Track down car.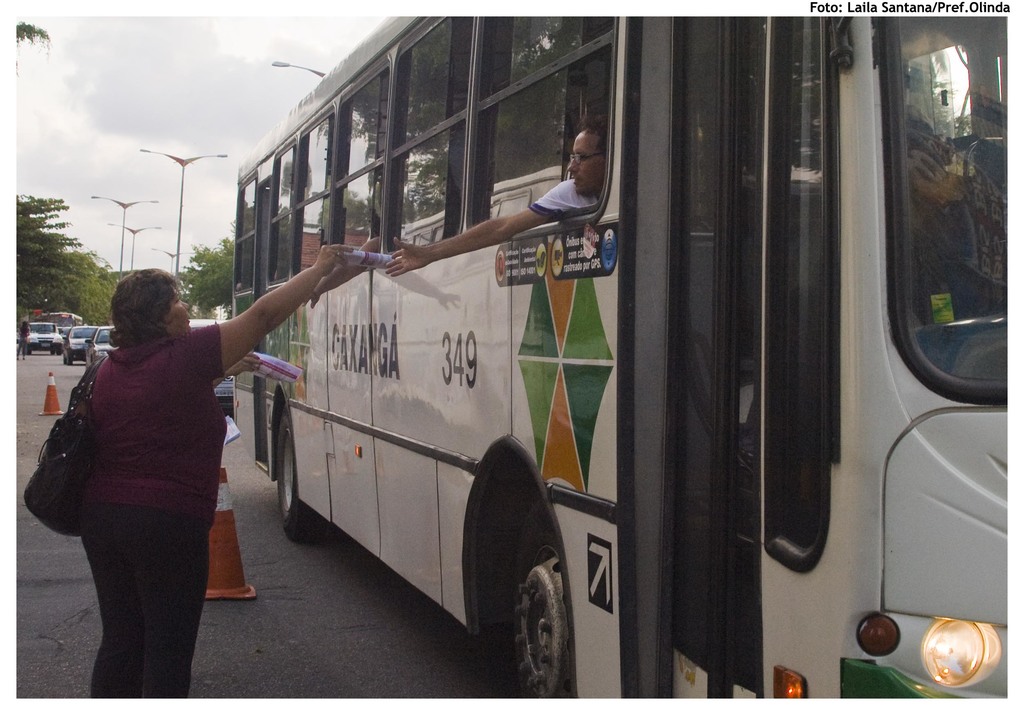
Tracked to box=[19, 324, 63, 350].
